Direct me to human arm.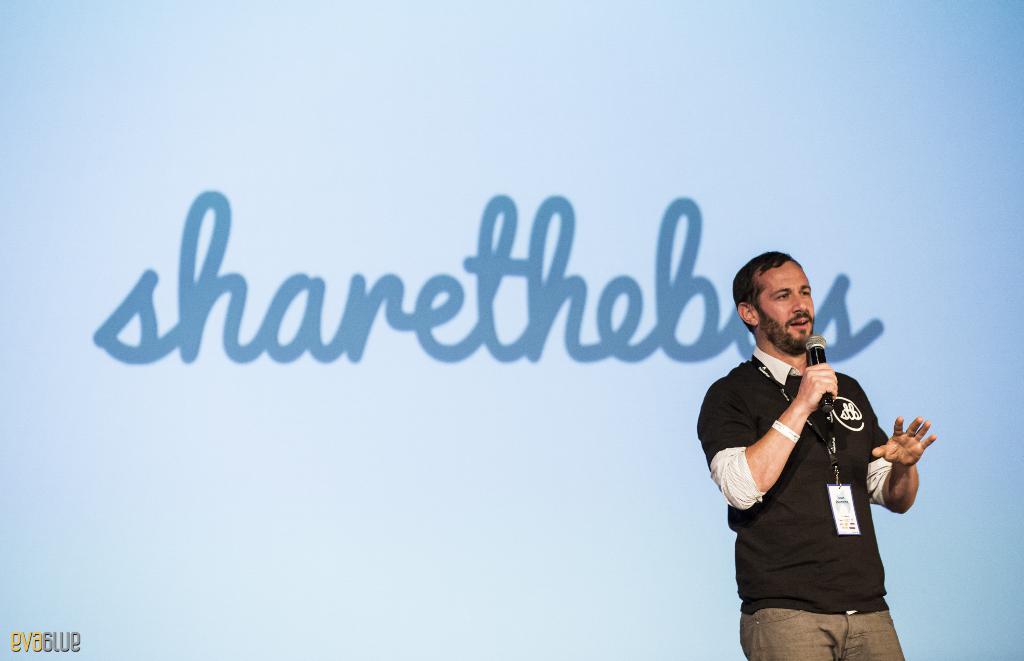
Direction: (853, 371, 943, 517).
